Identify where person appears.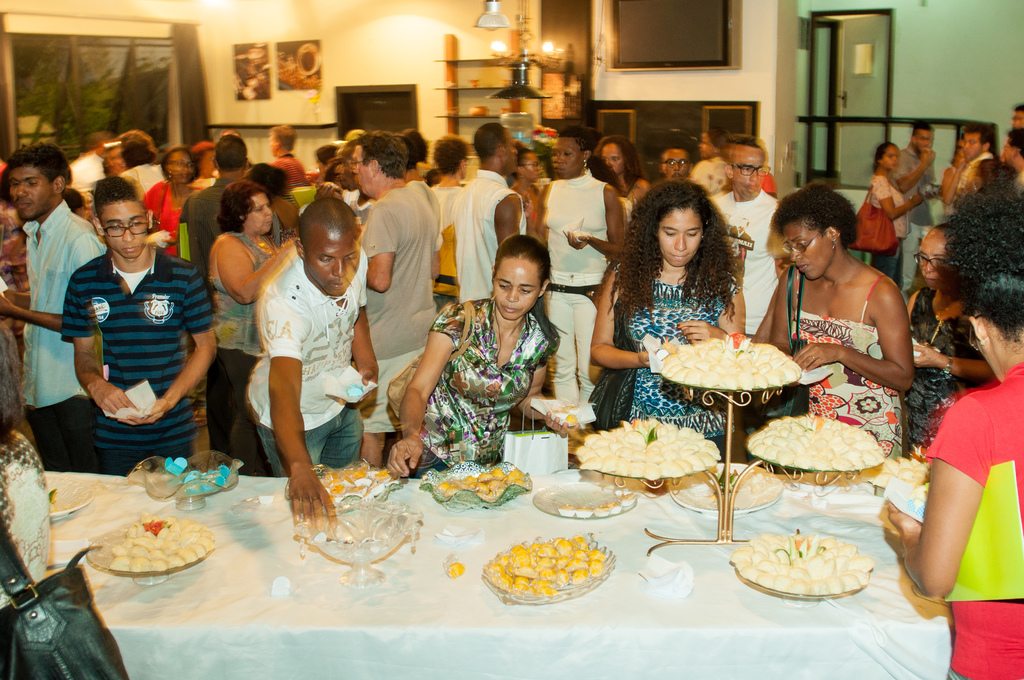
Appears at Rect(351, 122, 440, 471).
